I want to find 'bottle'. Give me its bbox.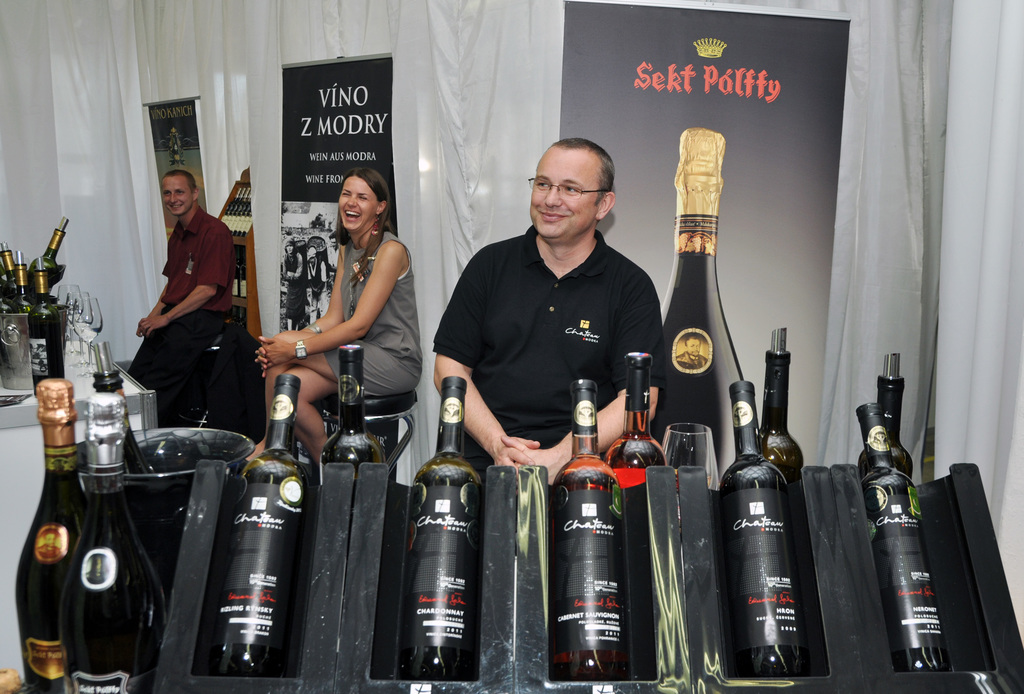
(x1=29, y1=256, x2=66, y2=398).
